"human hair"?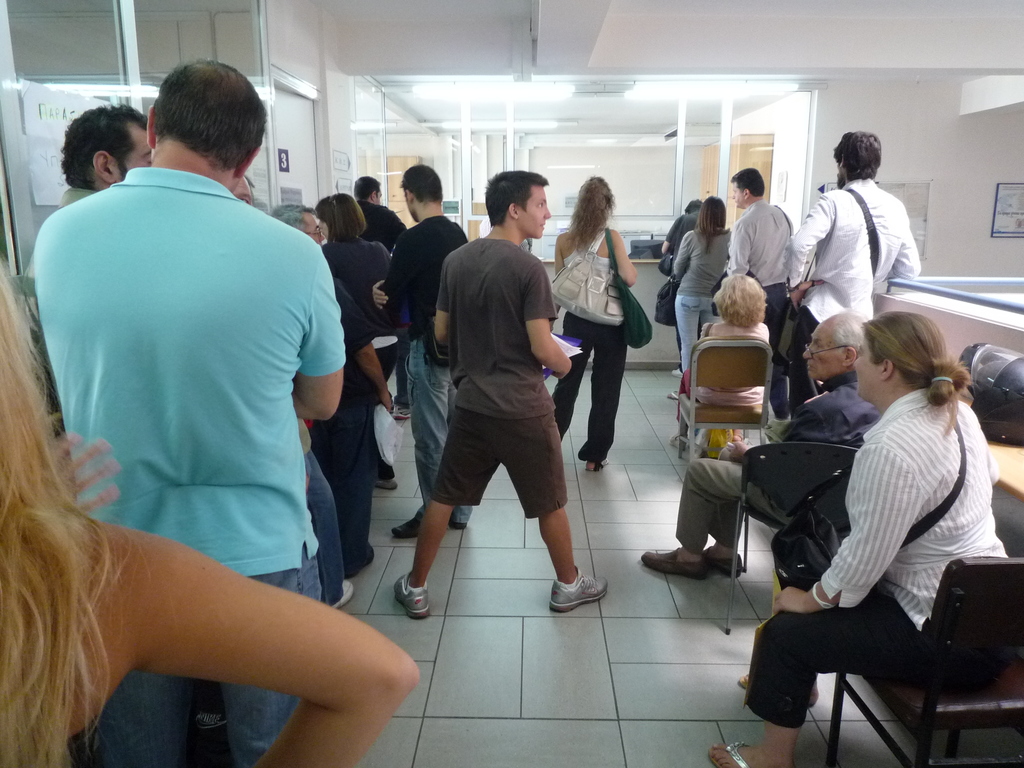
pyautogui.locateOnScreen(713, 271, 769, 333)
